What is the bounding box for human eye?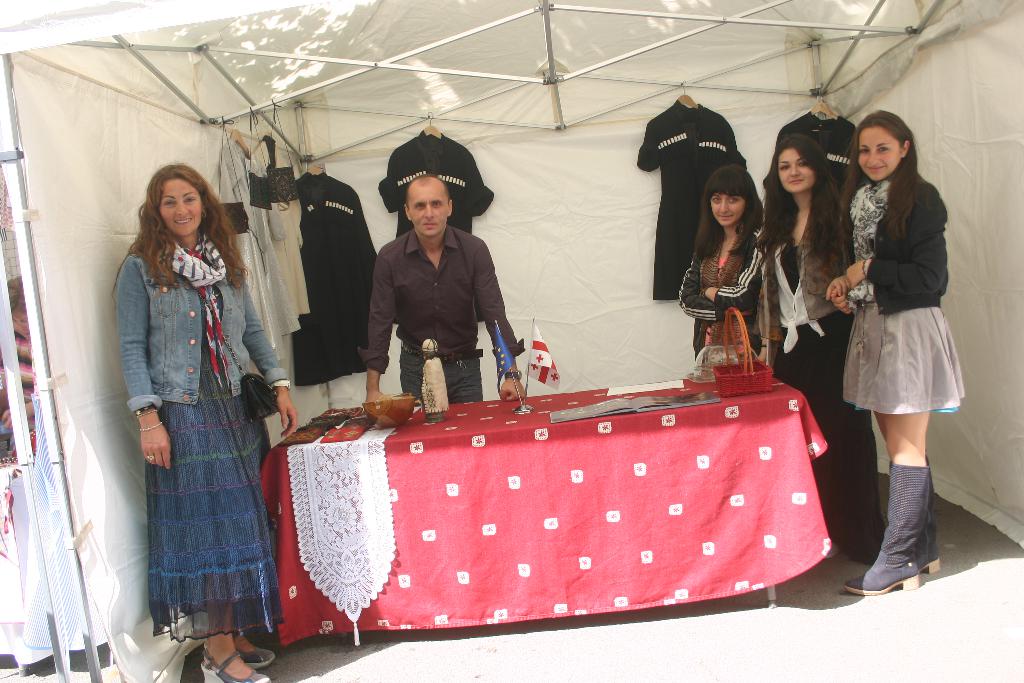
bbox(778, 164, 788, 170).
